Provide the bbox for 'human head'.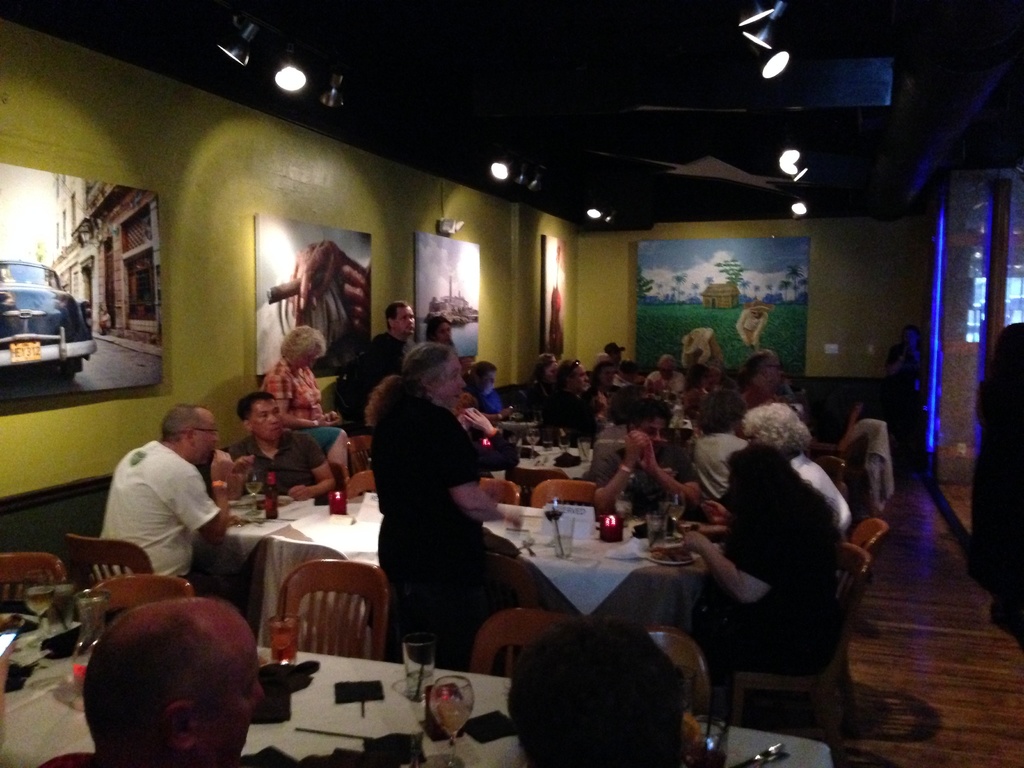
crop(656, 355, 680, 387).
